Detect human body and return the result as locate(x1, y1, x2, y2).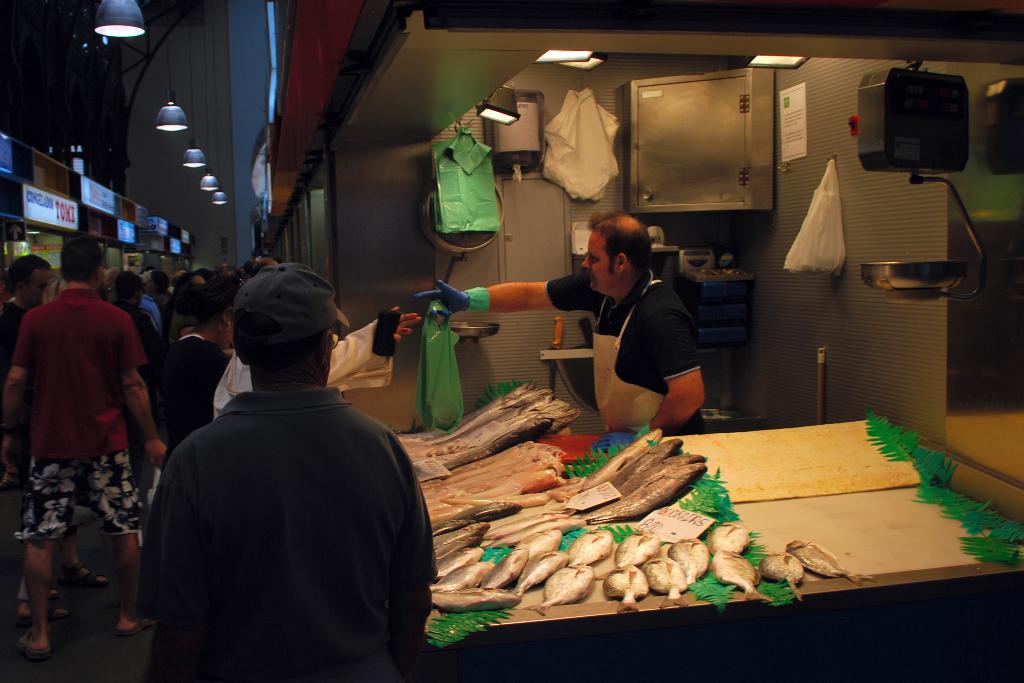
locate(212, 302, 423, 421).
